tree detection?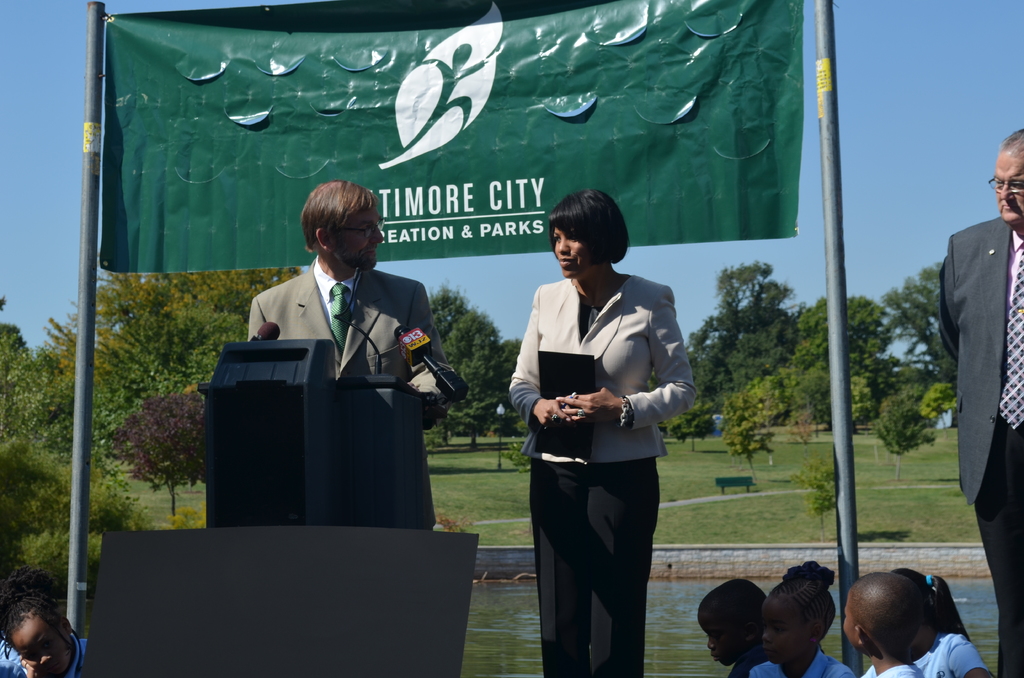
<bbox>834, 369, 883, 440</bbox>
